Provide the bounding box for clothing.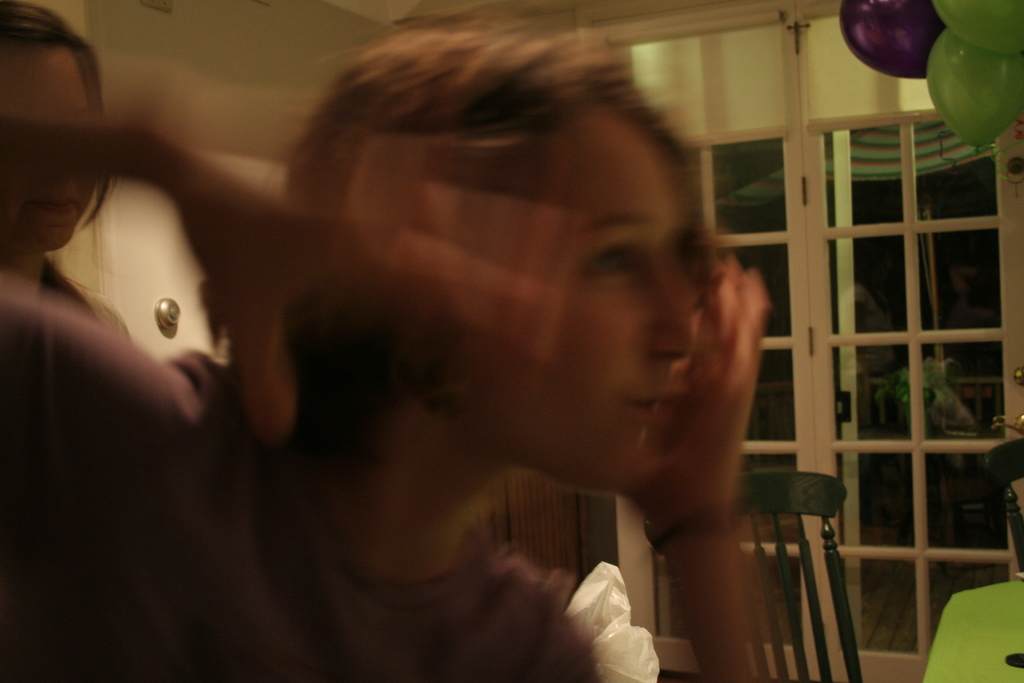
bbox=(111, 416, 602, 682).
